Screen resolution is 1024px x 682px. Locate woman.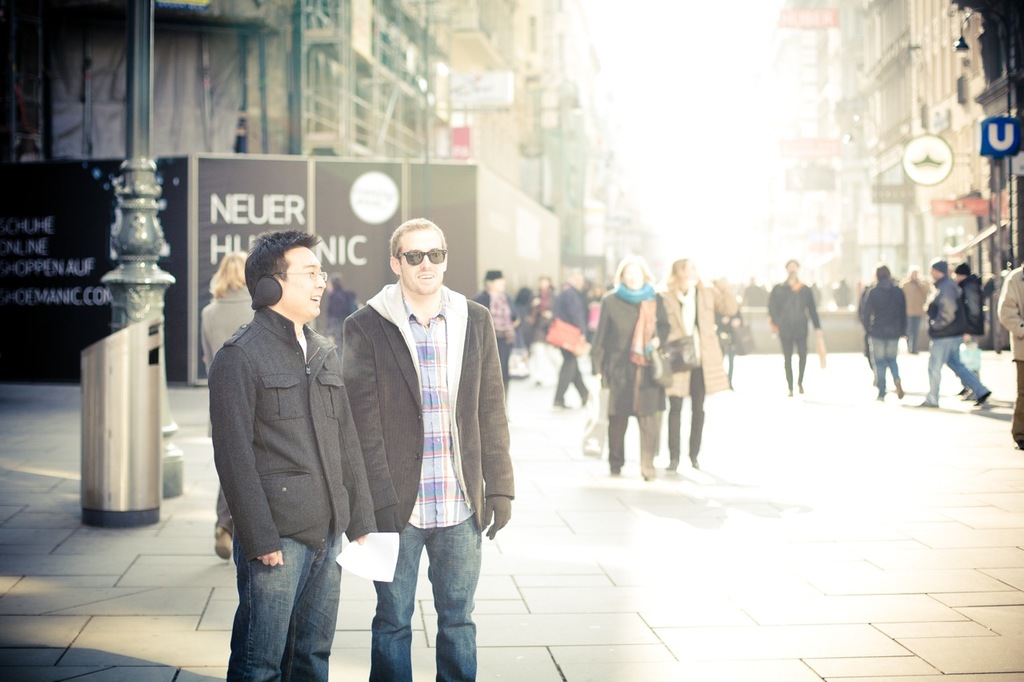
box(581, 257, 672, 481).
